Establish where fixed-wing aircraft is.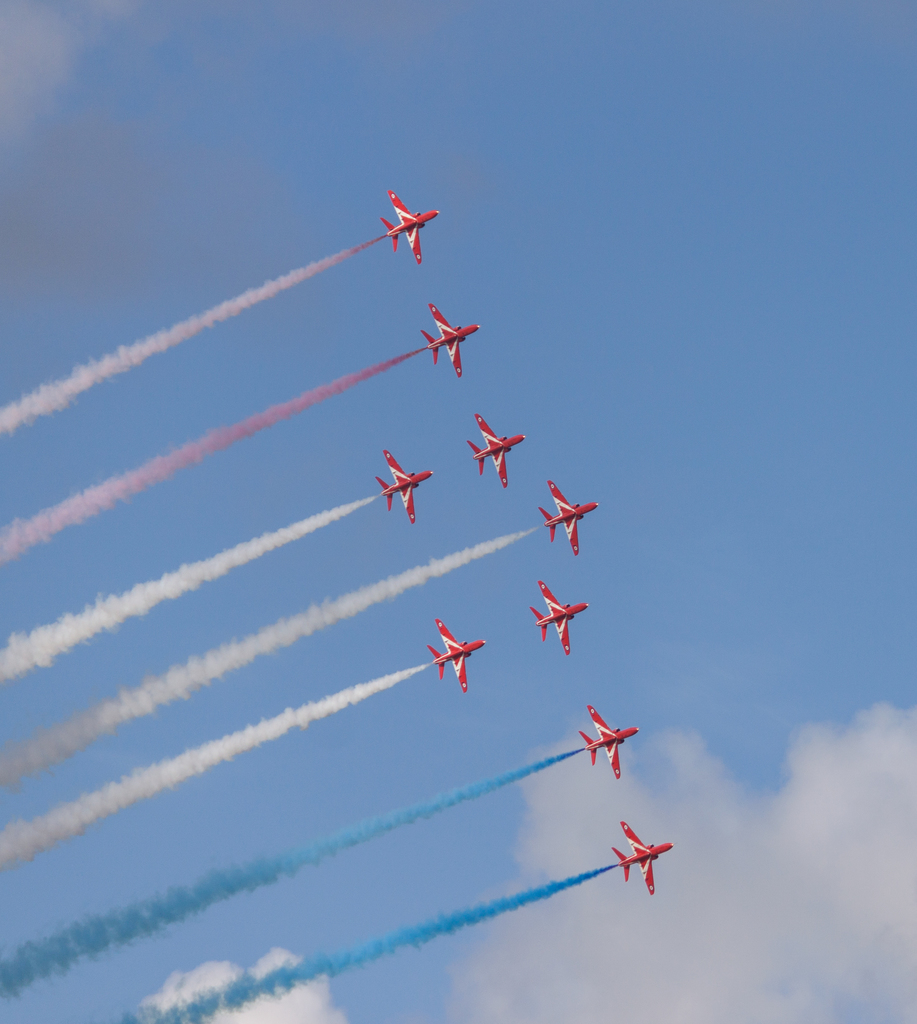
Established at crop(416, 302, 483, 376).
